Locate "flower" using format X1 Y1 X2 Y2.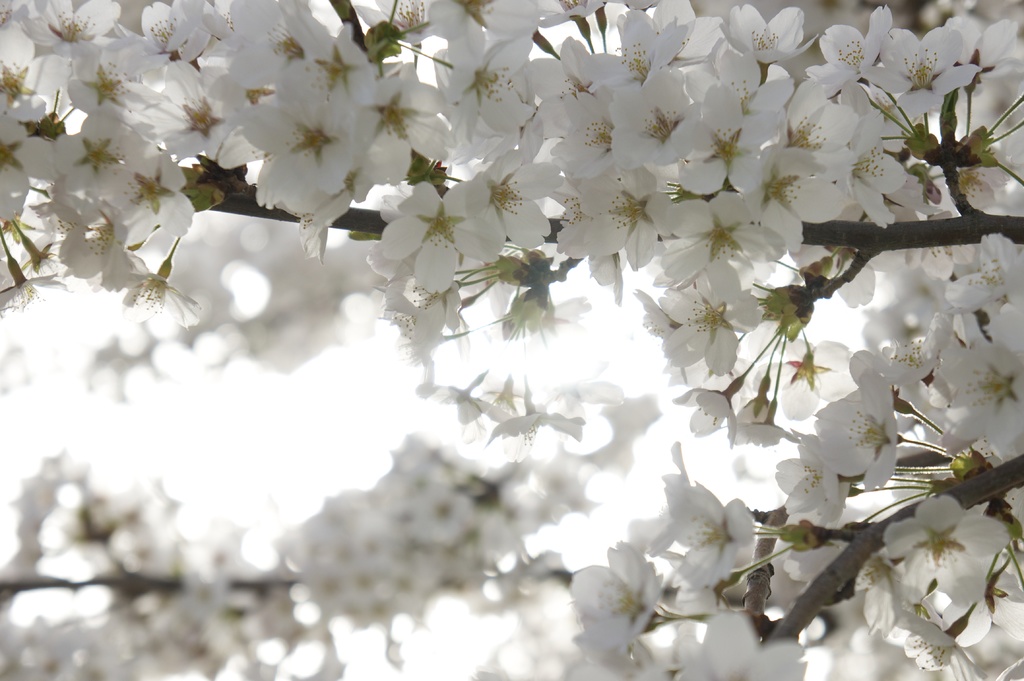
361 62 460 182.
